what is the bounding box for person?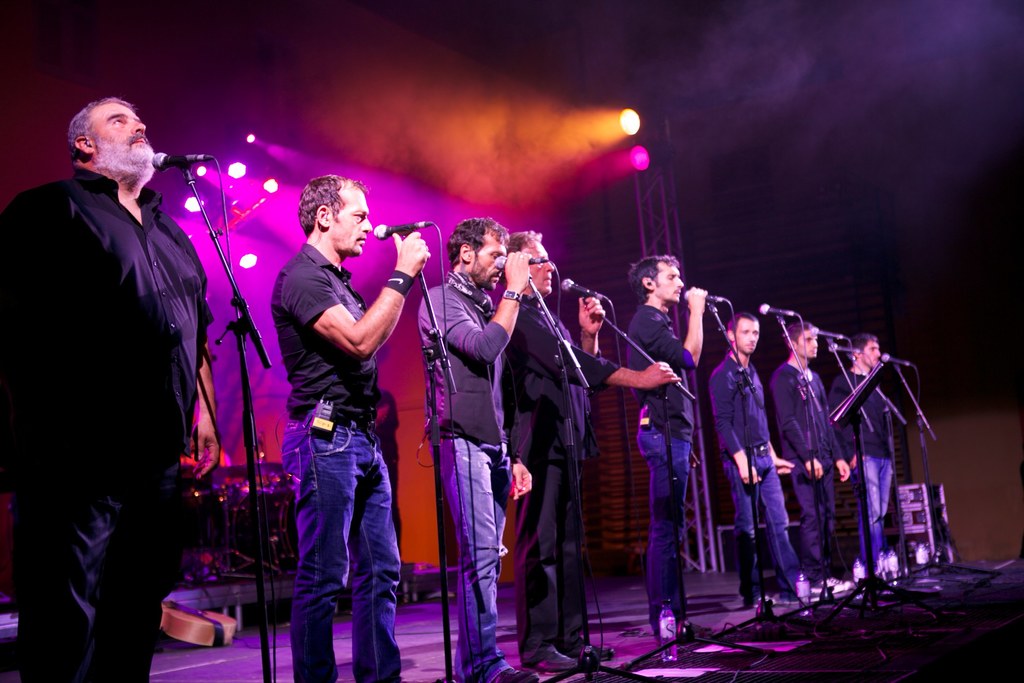
l=0, t=99, r=220, b=682.
